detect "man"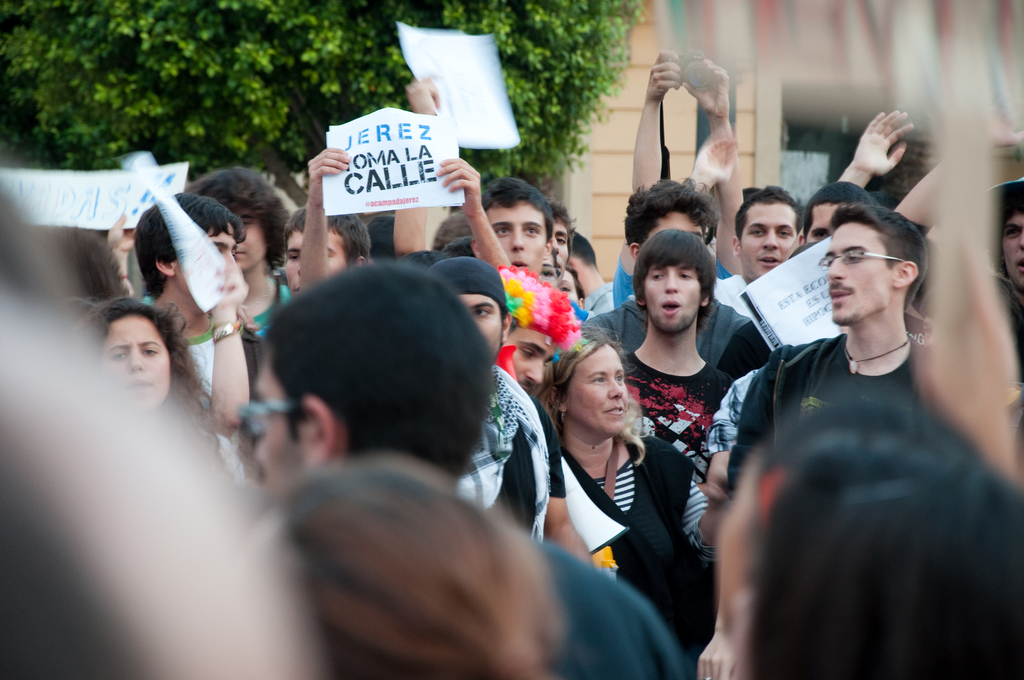
locate(581, 175, 748, 367)
